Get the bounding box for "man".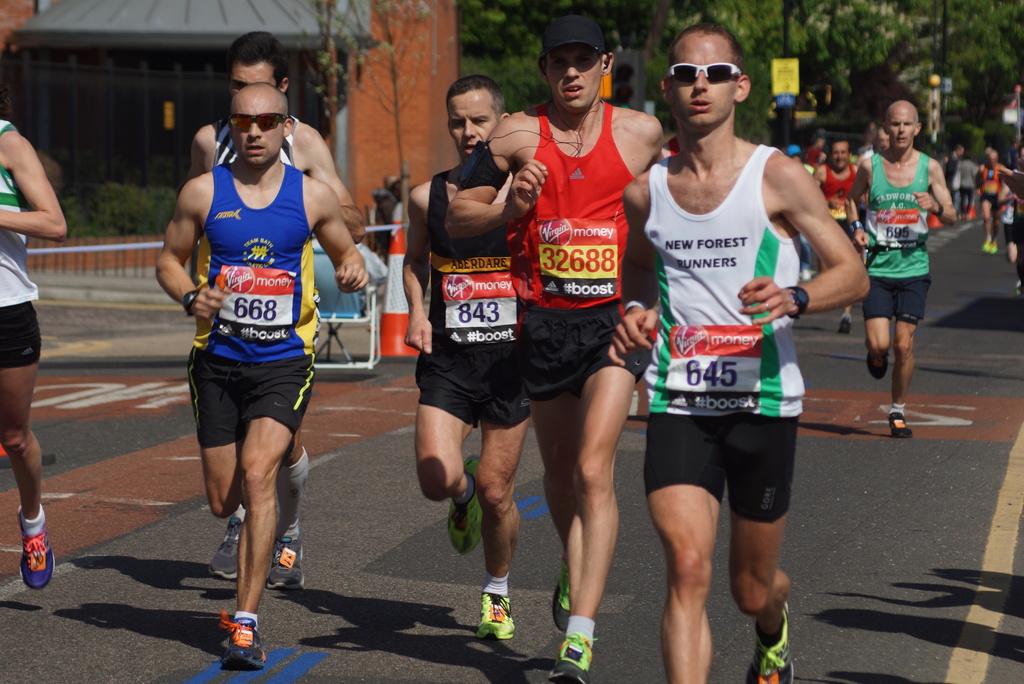
bbox=[604, 27, 872, 683].
